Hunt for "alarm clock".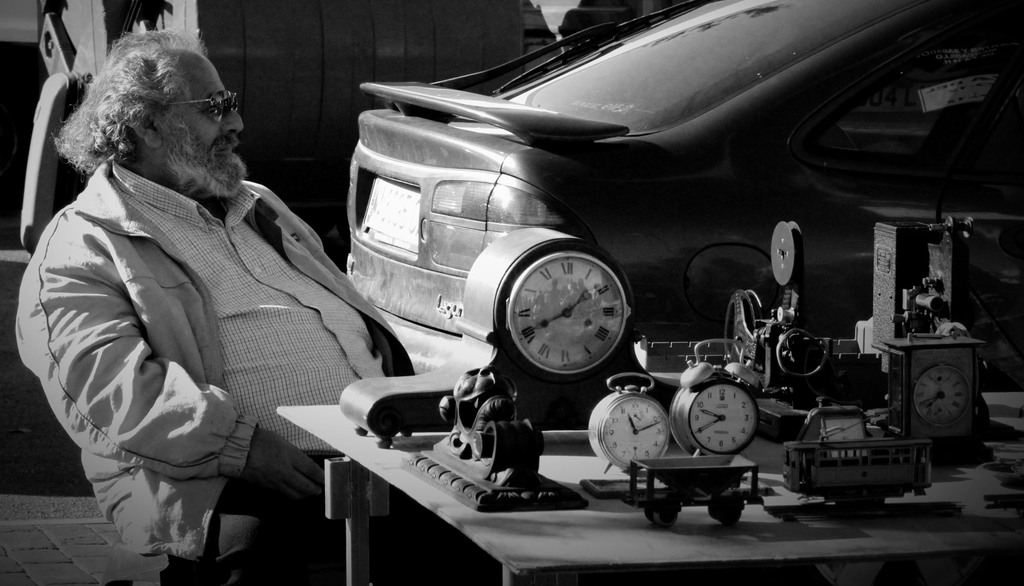
Hunted down at [left=577, top=374, right=694, bottom=504].
